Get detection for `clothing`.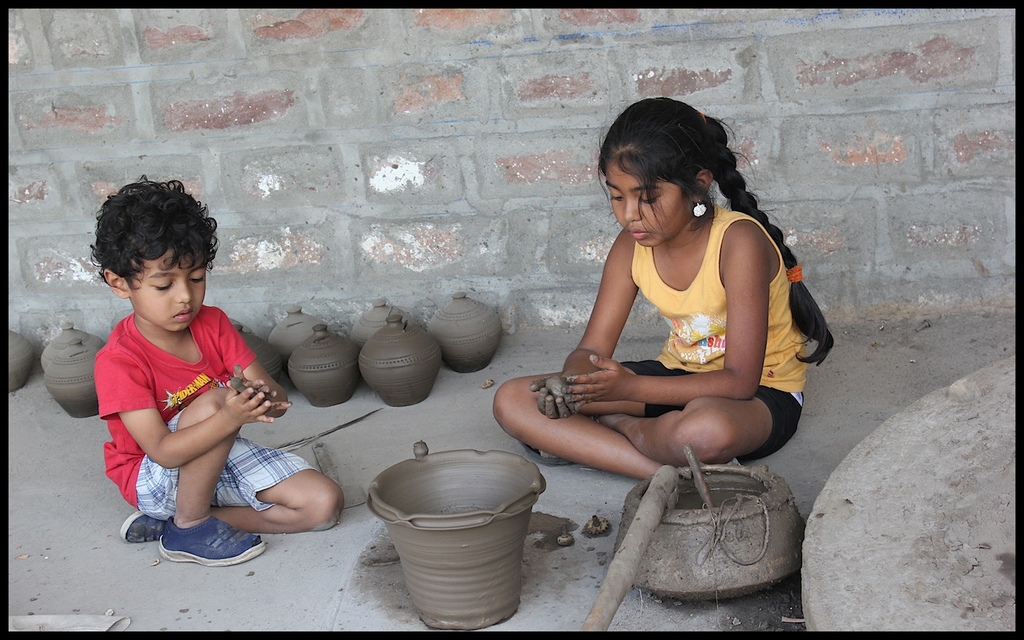
Detection: (x1=92, y1=292, x2=270, y2=522).
